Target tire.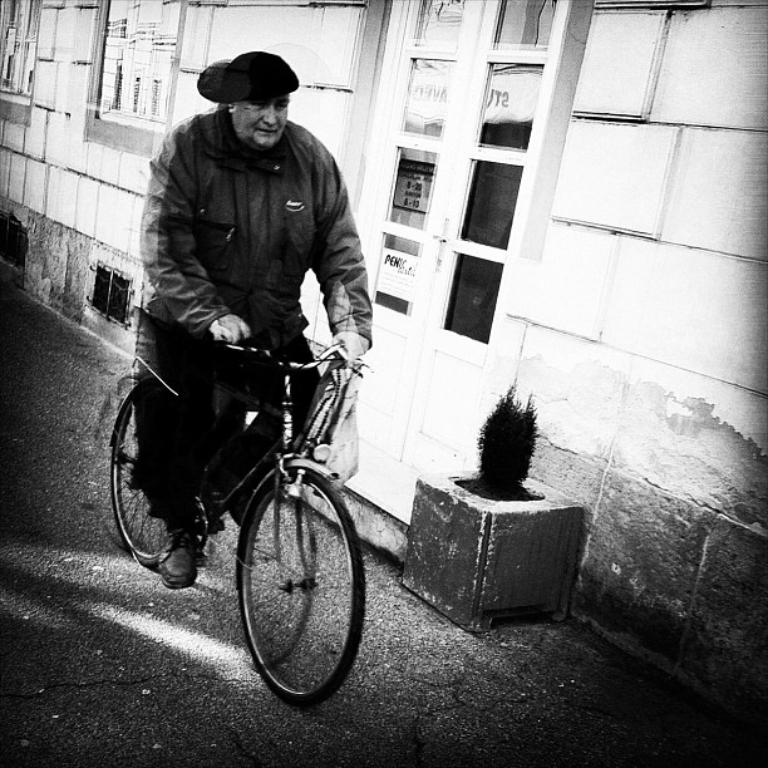
Target region: box(225, 448, 359, 707).
